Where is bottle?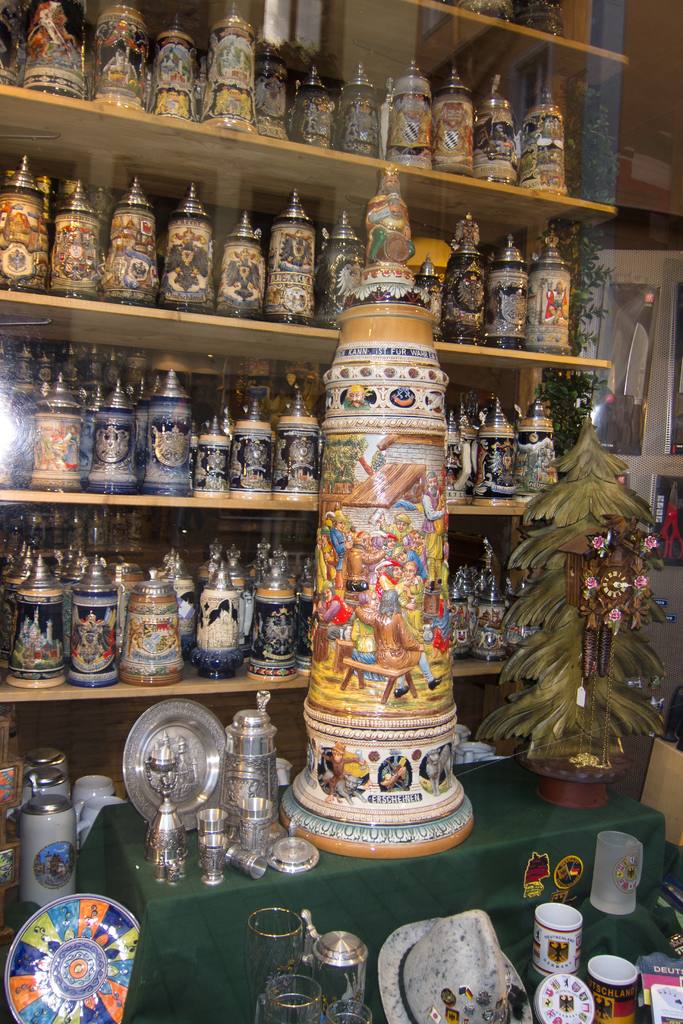
x1=527 y1=92 x2=570 y2=195.
